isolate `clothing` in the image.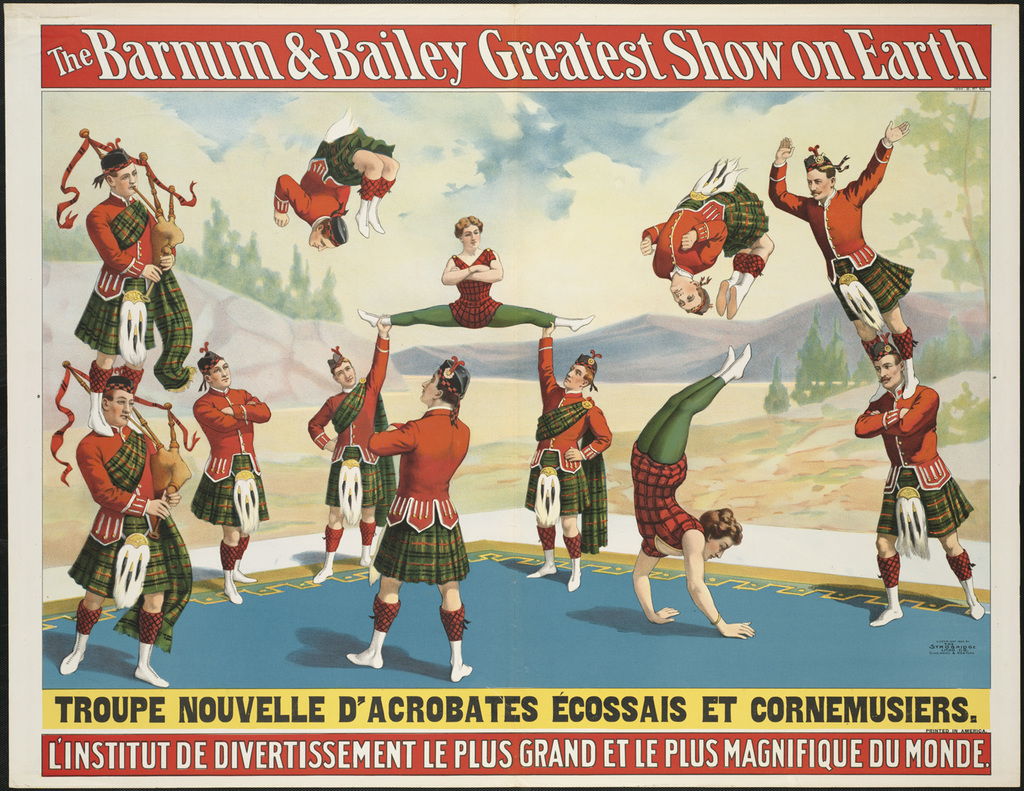
Isolated region: {"left": 853, "top": 382, "right": 974, "bottom": 533}.
